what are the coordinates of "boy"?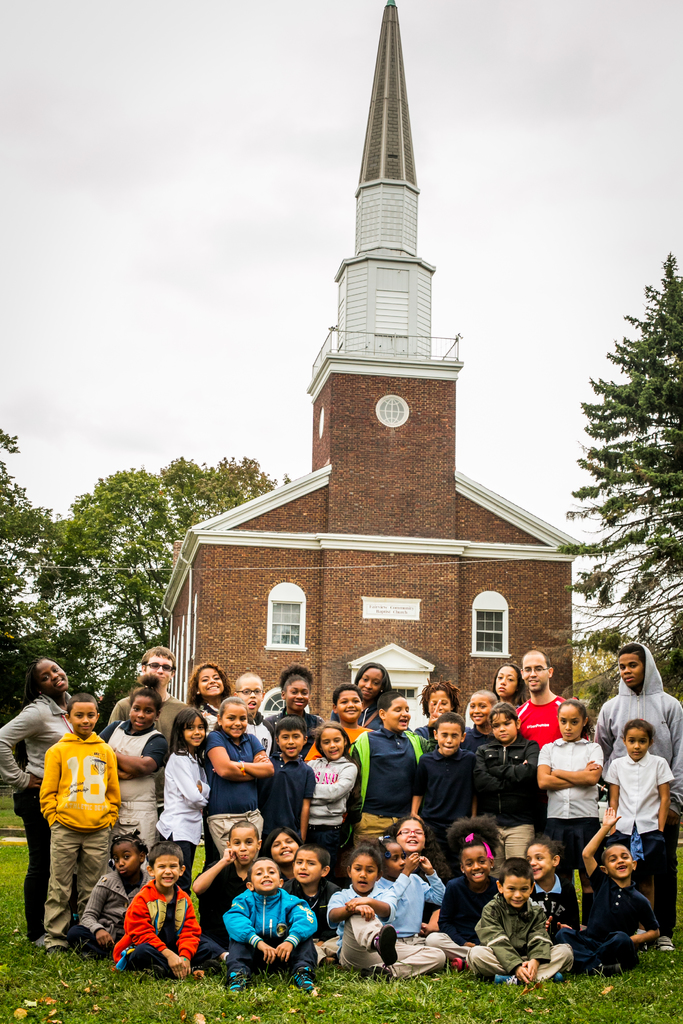
37,692,128,952.
